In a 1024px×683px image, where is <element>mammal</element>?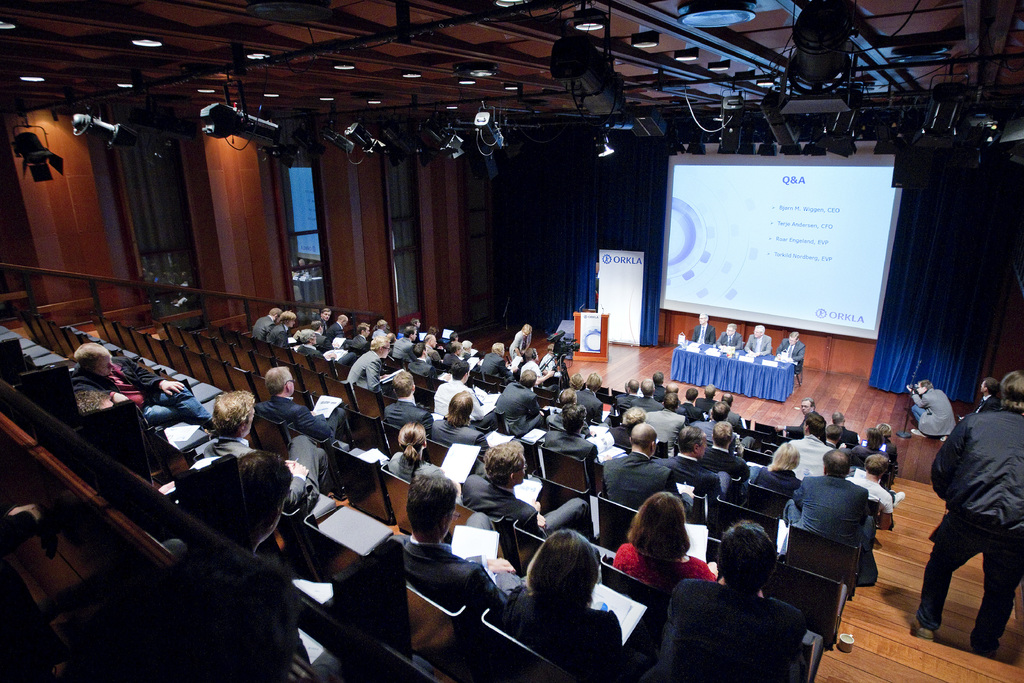
x1=692, y1=313, x2=714, y2=343.
